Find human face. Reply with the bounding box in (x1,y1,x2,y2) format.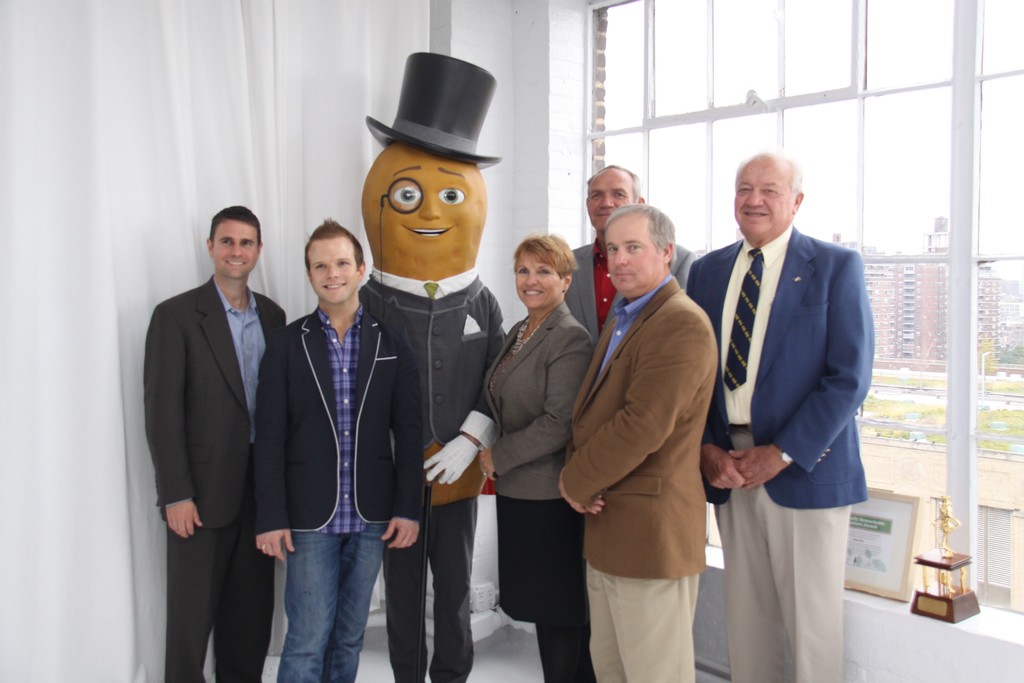
(515,261,552,306).
